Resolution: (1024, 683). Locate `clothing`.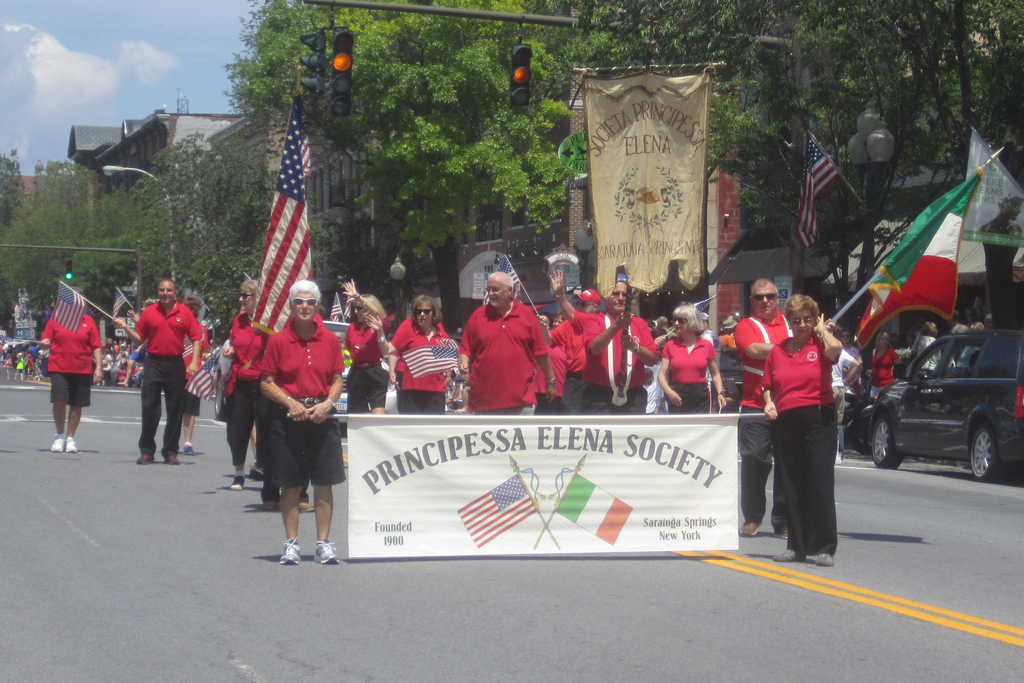
223/310/271/468.
